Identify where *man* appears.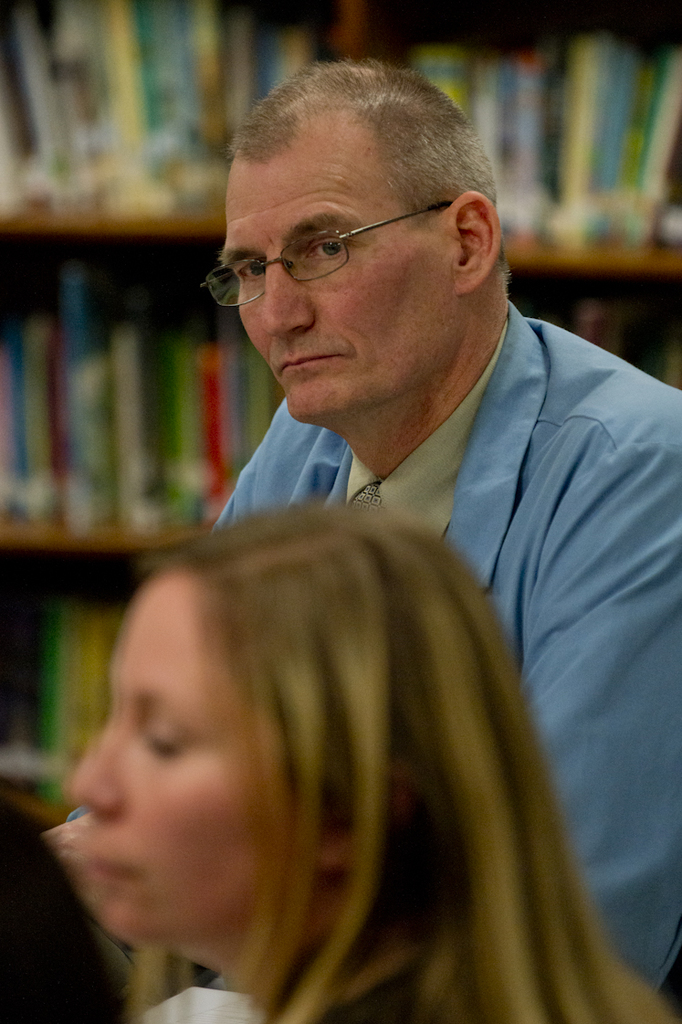
Appears at {"left": 112, "top": 83, "right": 681, "bottom": 892}.
